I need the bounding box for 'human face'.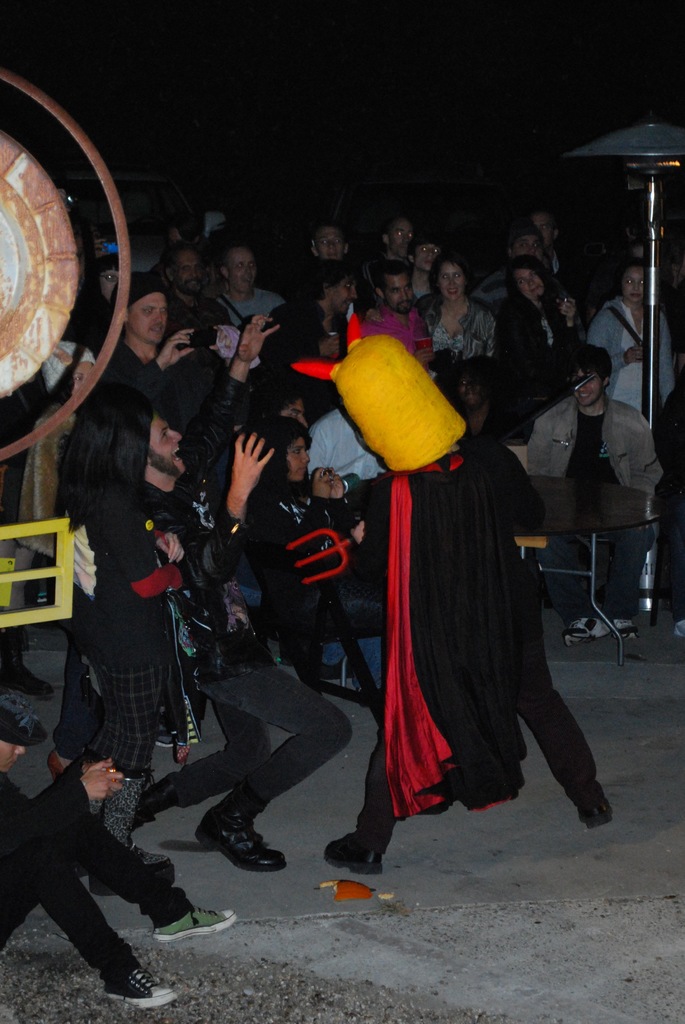
Here it is: 171,252,204,299.
